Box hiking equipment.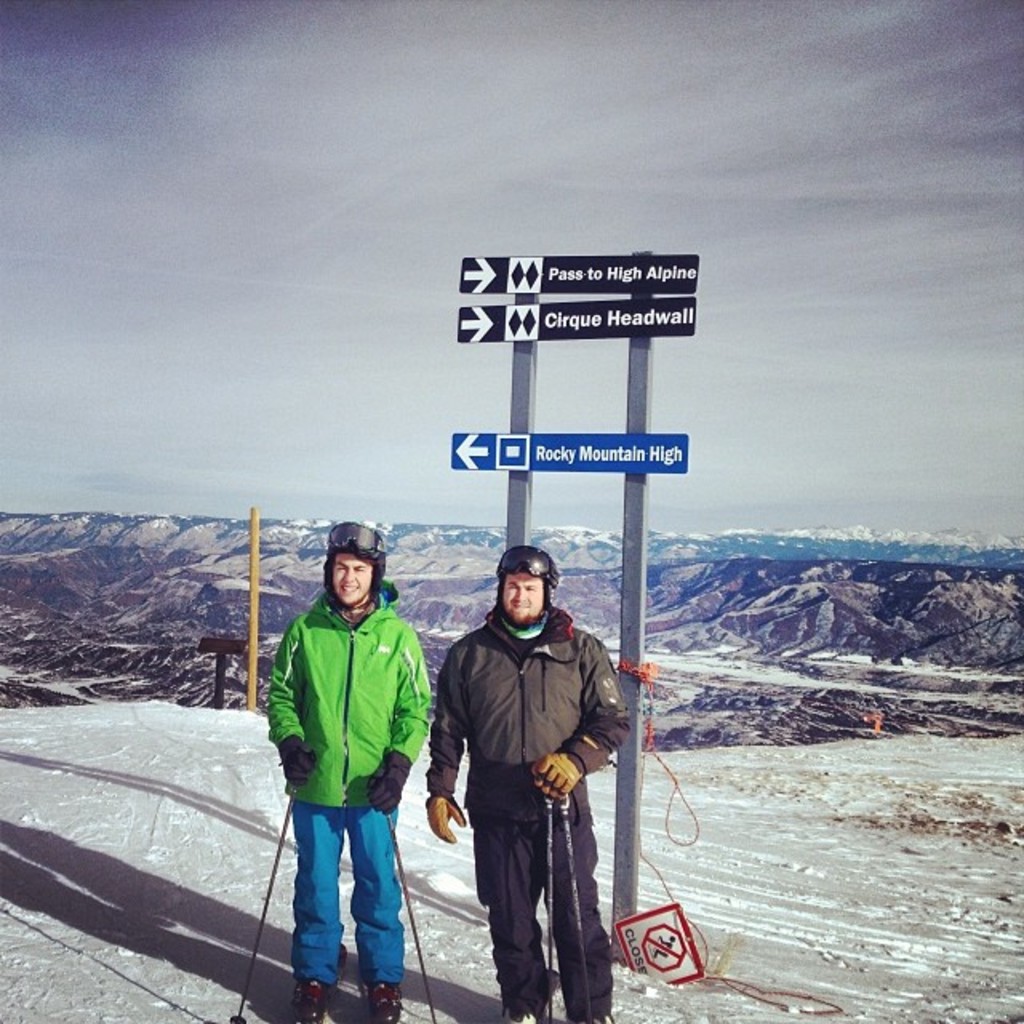
<bbox>318, 515, 392, 613</bbox>.
